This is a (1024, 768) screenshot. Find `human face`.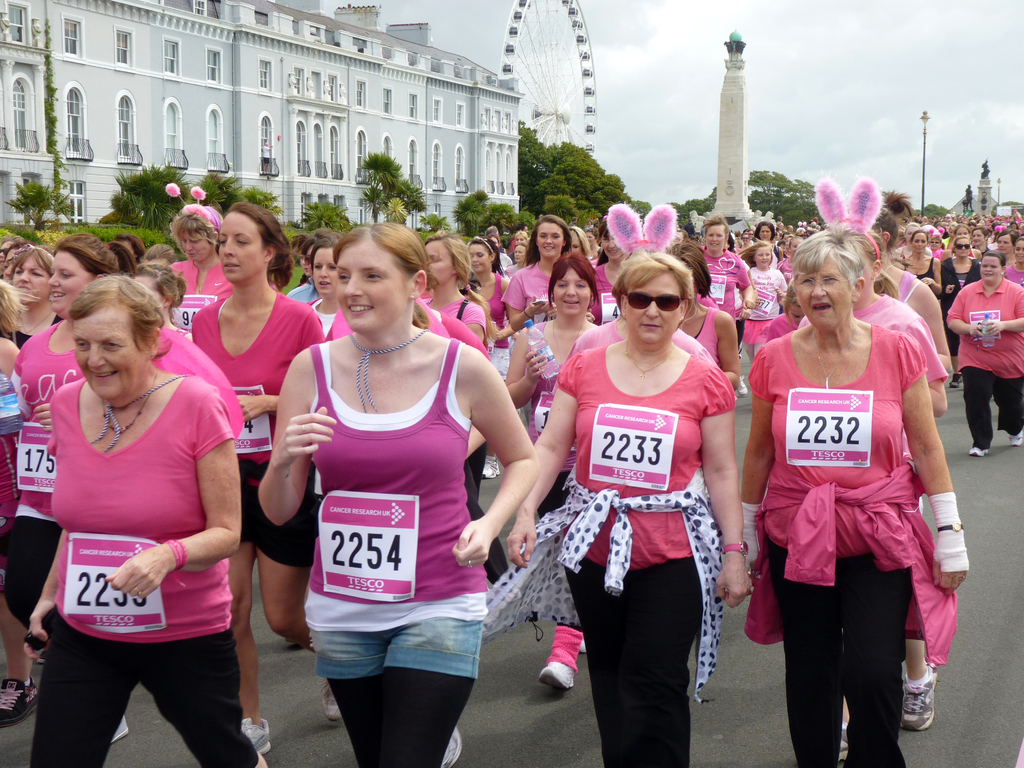
Bounding box: 953/238/972/257.
